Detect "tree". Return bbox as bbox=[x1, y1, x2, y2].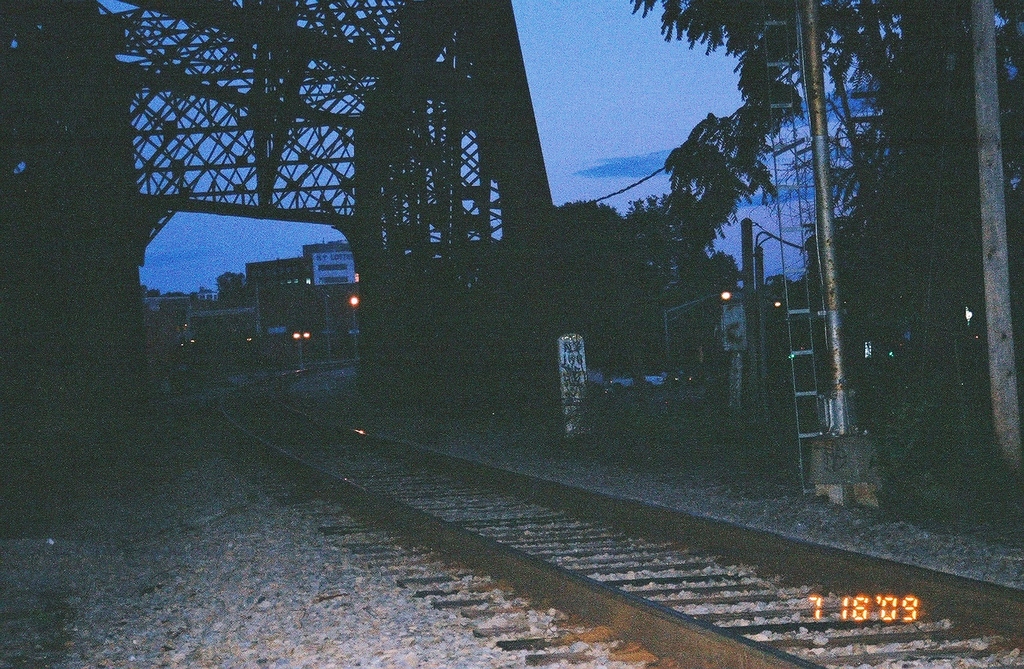
bbox=[627, 0, 1023, 497].
